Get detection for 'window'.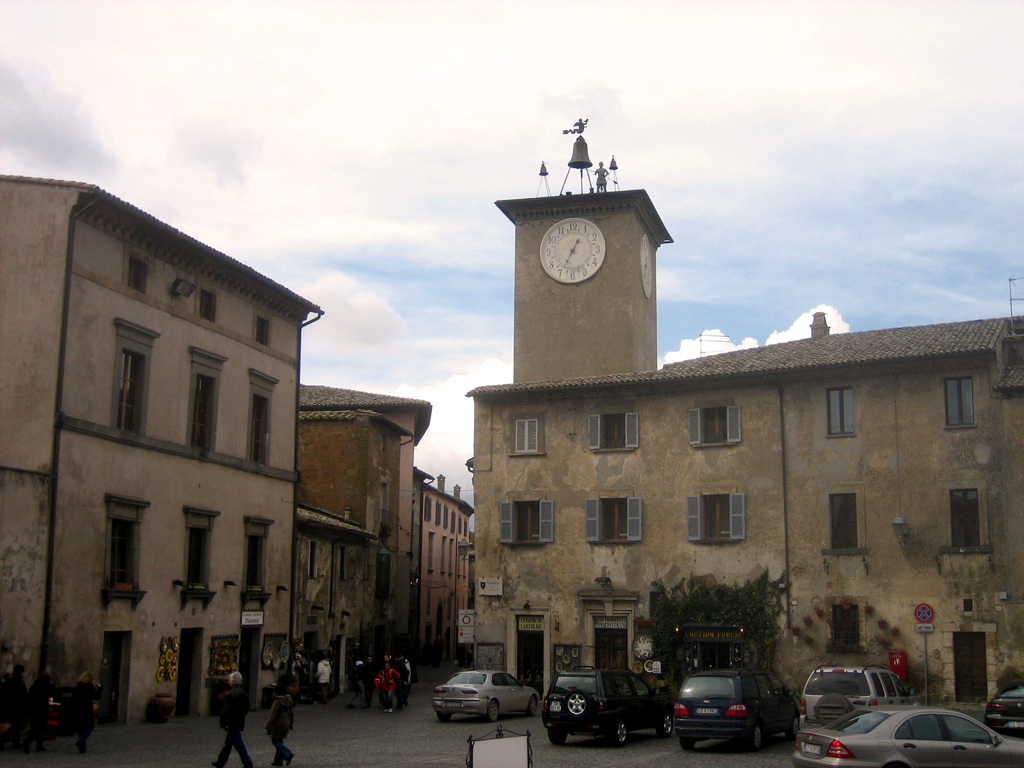
Detection: [left=826, top=388, right=866, bottom=439].
